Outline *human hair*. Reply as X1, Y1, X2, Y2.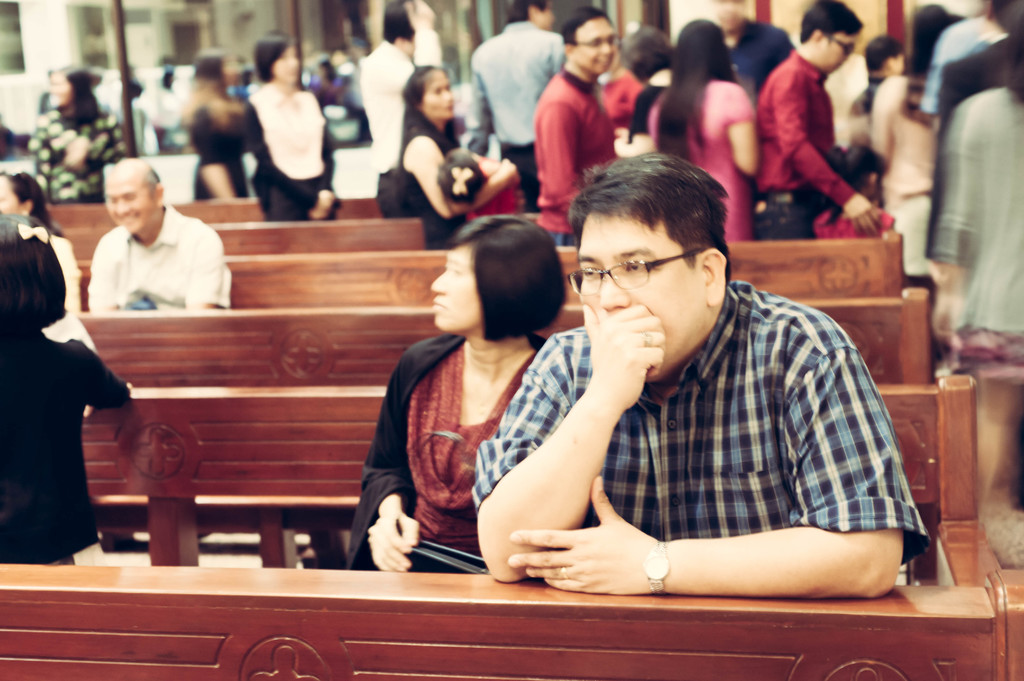
653, 17, 736, 163.
